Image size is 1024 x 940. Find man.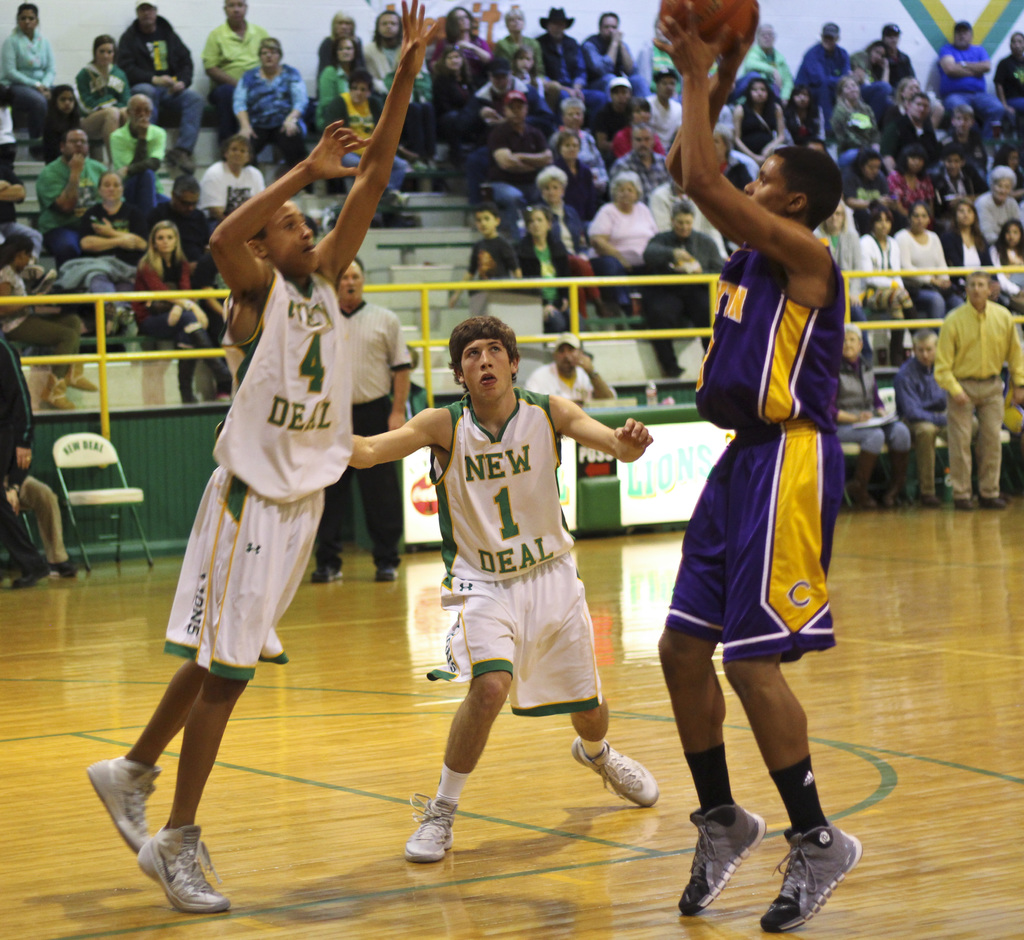
bbox=[897, 331, 975, 513].
